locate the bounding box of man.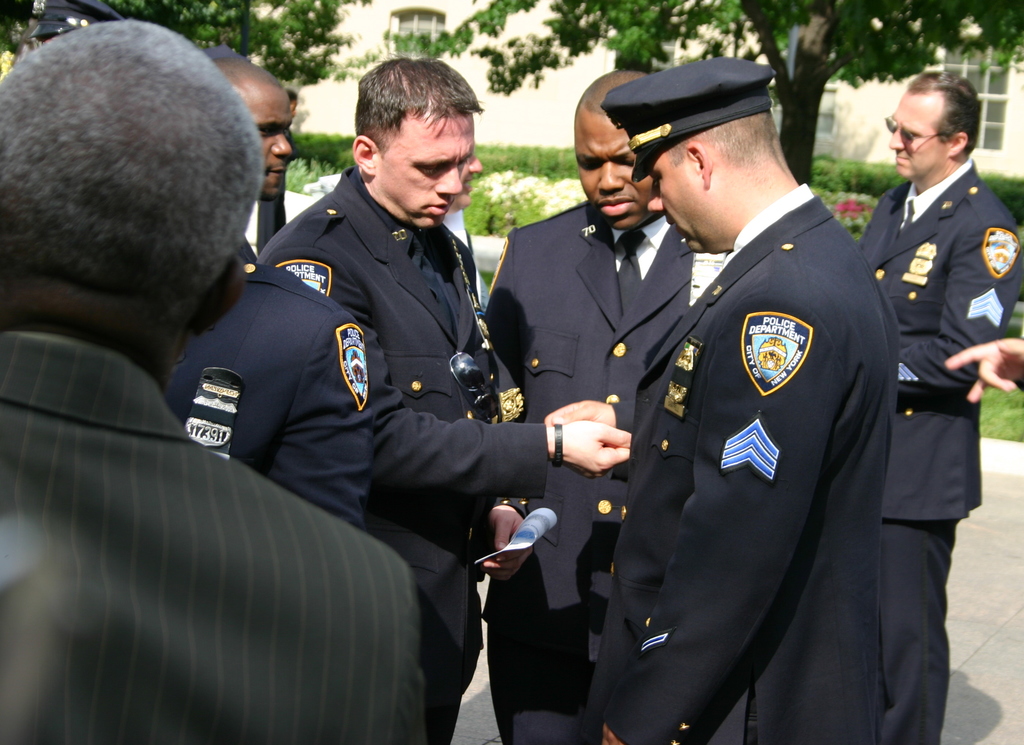
Bounding box: 254, 50, 632, 744.
